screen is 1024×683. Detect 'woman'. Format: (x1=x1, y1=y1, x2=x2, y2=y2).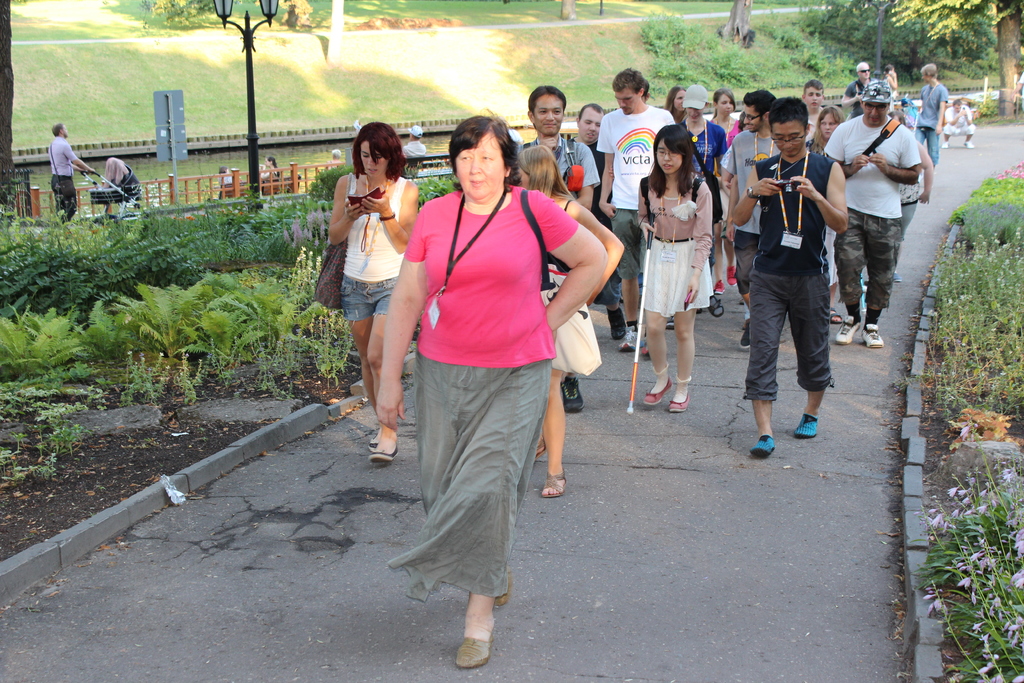
(x1=636, y1=125, x2=720, y2=409).
